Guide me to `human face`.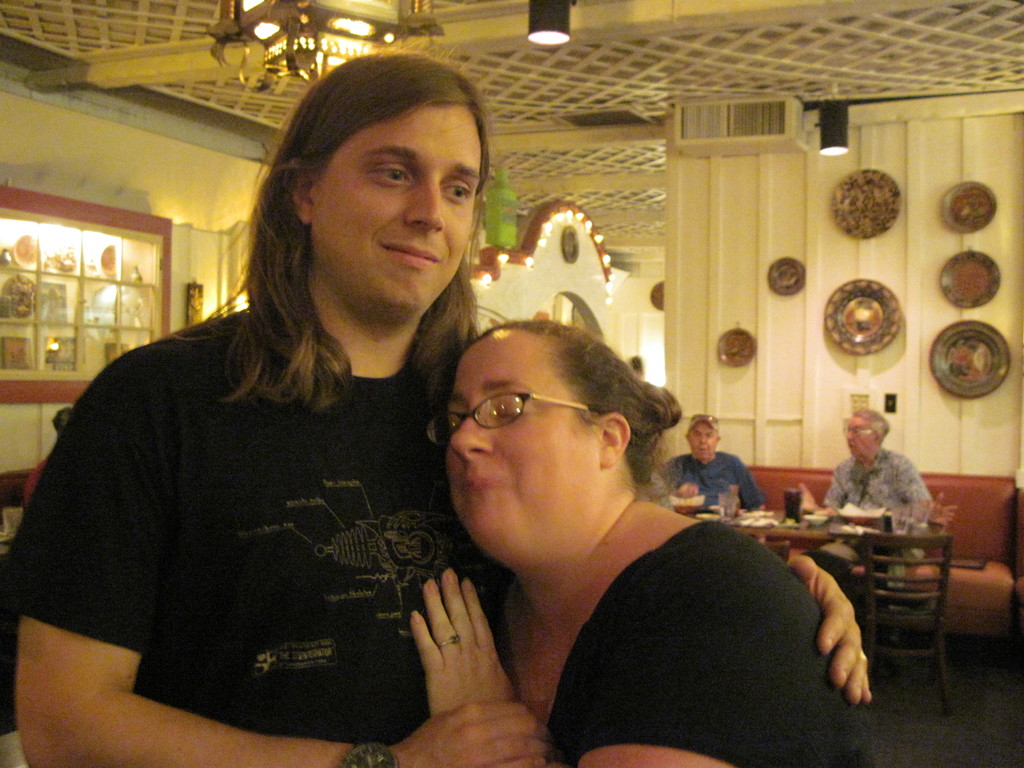
Guidance: locate(319, 104, 482, 314).
